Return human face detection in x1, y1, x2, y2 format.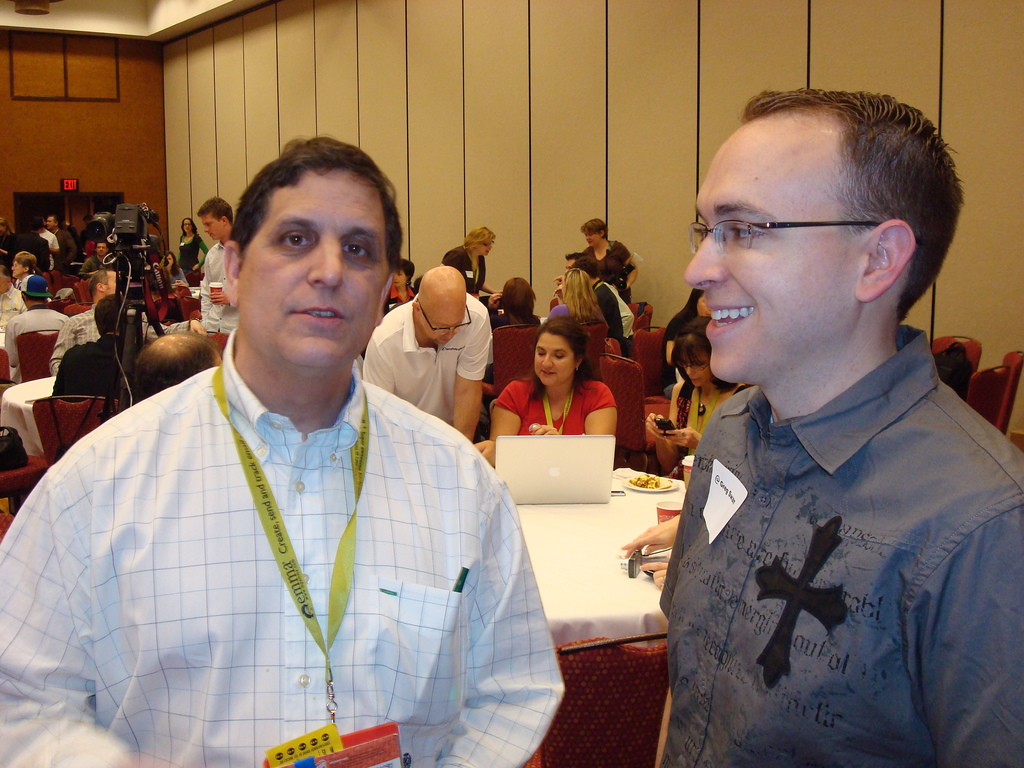
682, 138, 851, 380.
